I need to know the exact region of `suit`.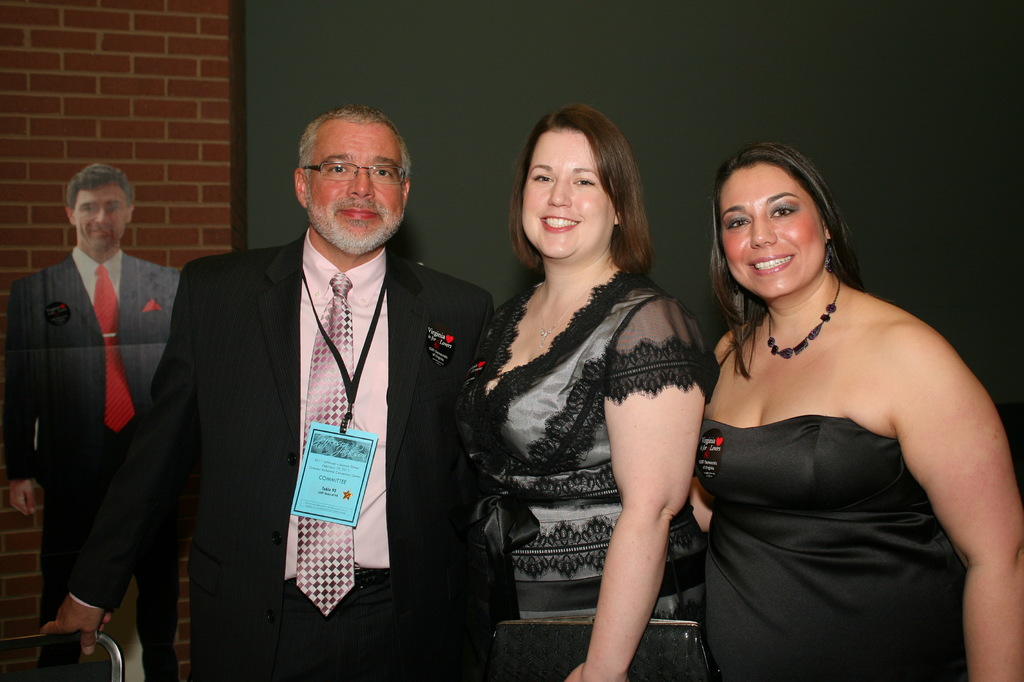
Region: {"x1": 171, "y1": 103, "x2": 481, "y2": 670}.
